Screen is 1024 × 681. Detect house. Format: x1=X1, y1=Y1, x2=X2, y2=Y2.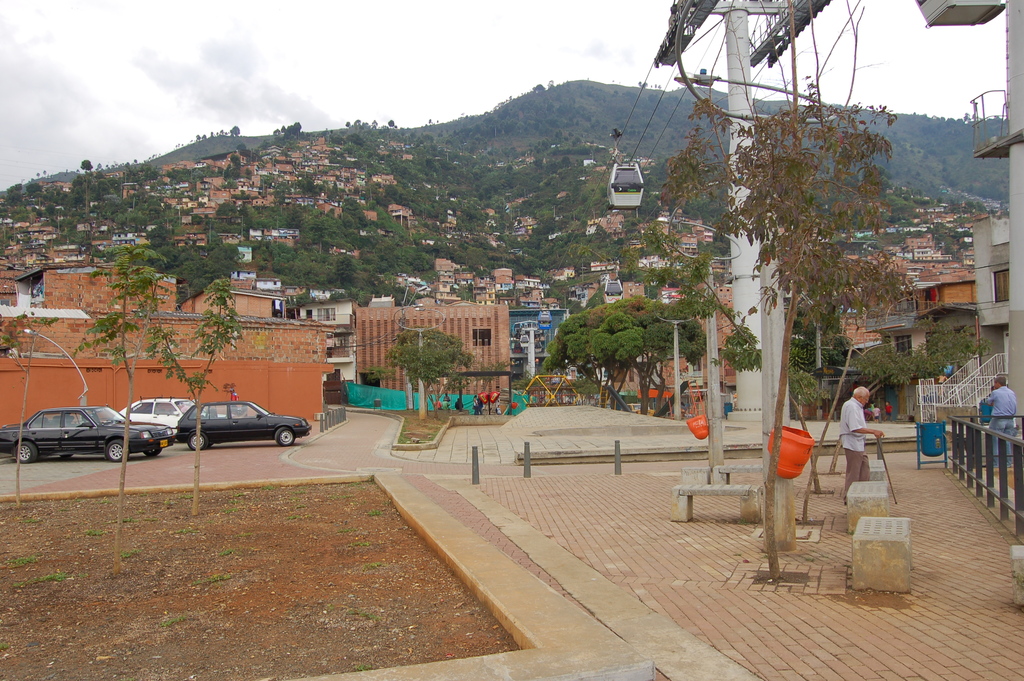
x1=219, y1=311, x2=345, y2=423.
